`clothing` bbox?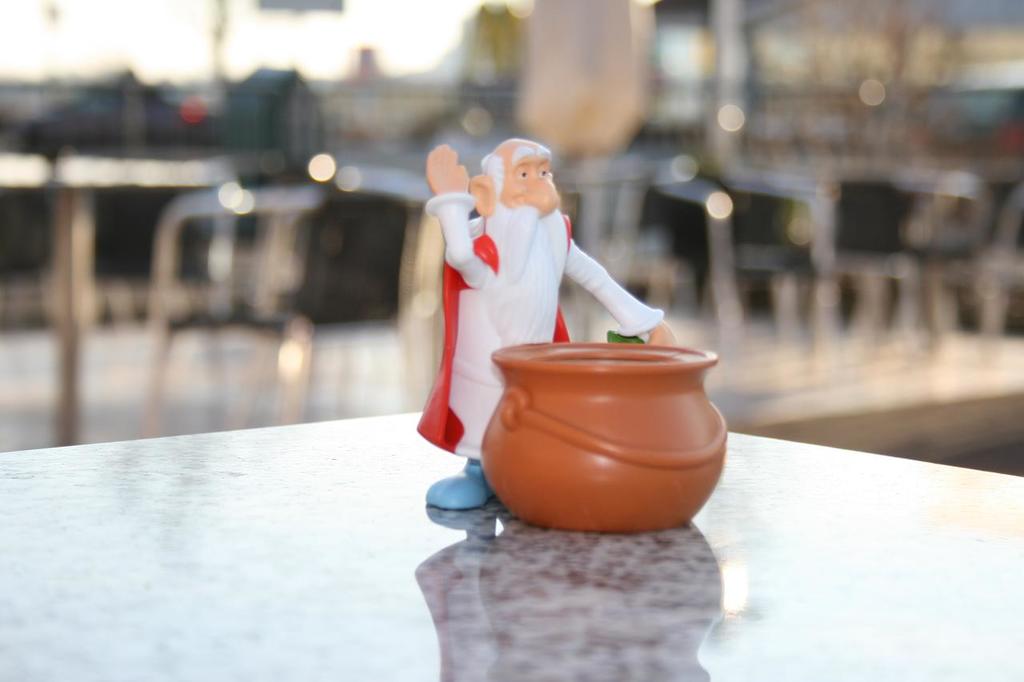
l=418, t=156, r=670, b=417
